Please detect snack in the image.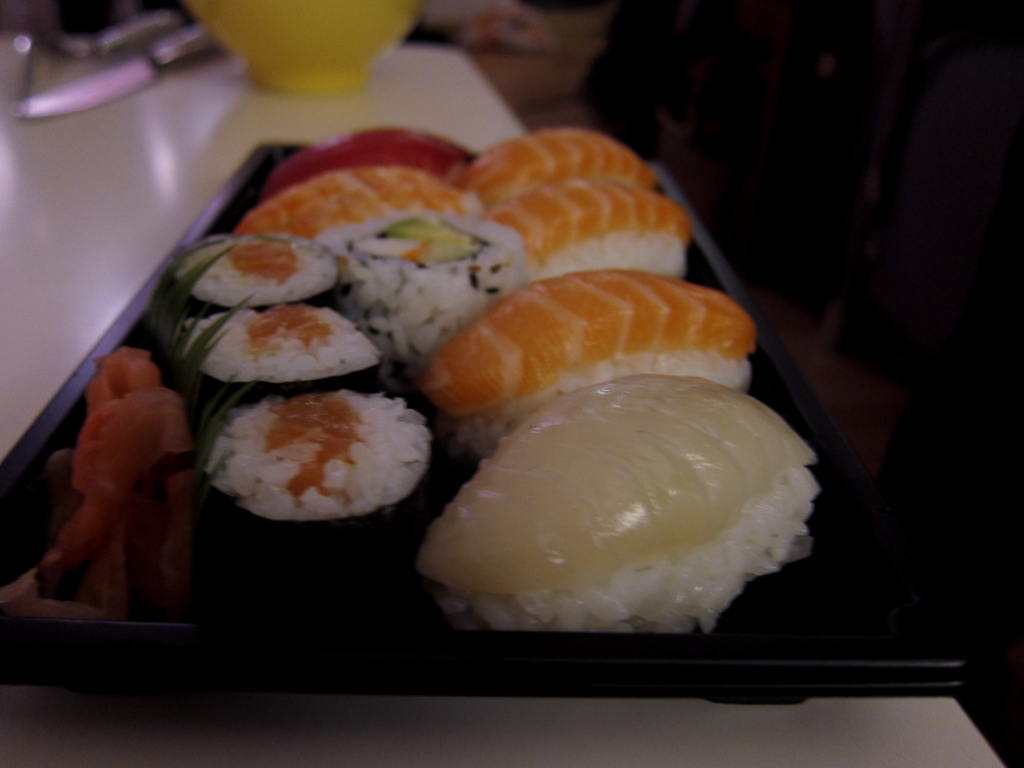
<region>174, 229, 352, 311</region>.
